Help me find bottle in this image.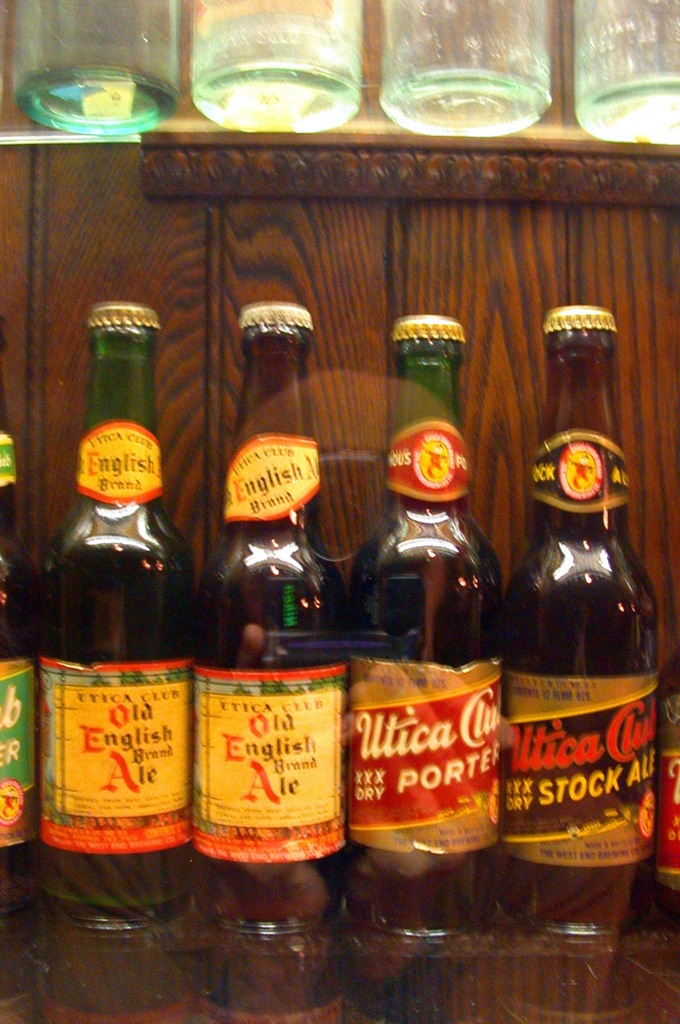
Found it: 192,0,365,134.
